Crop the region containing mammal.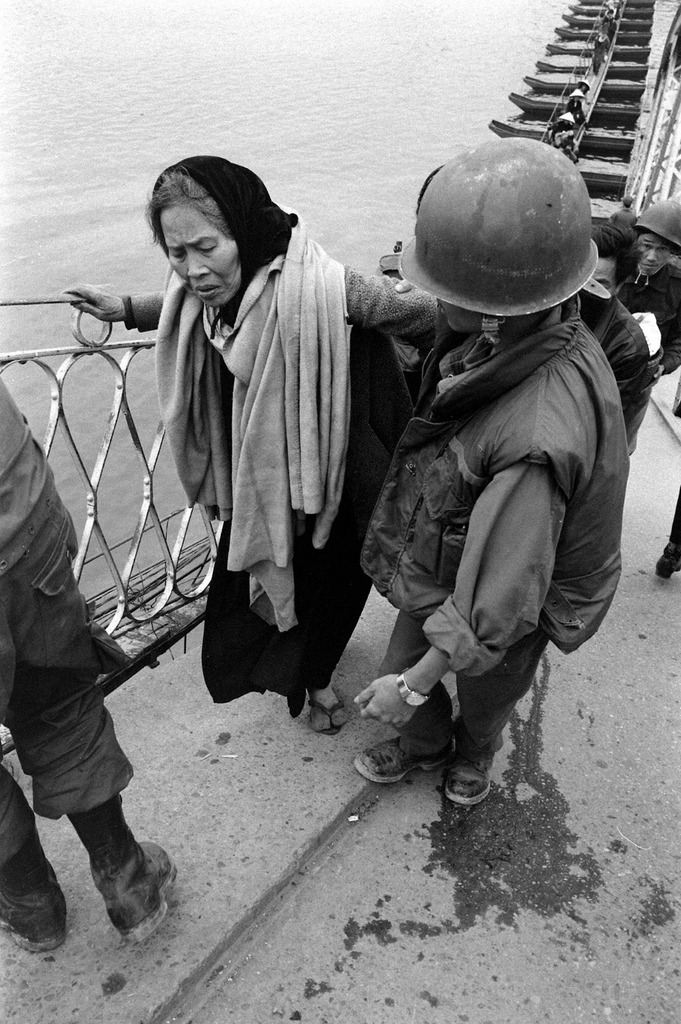
Crop region: <box>567,77,588,121</box>.
